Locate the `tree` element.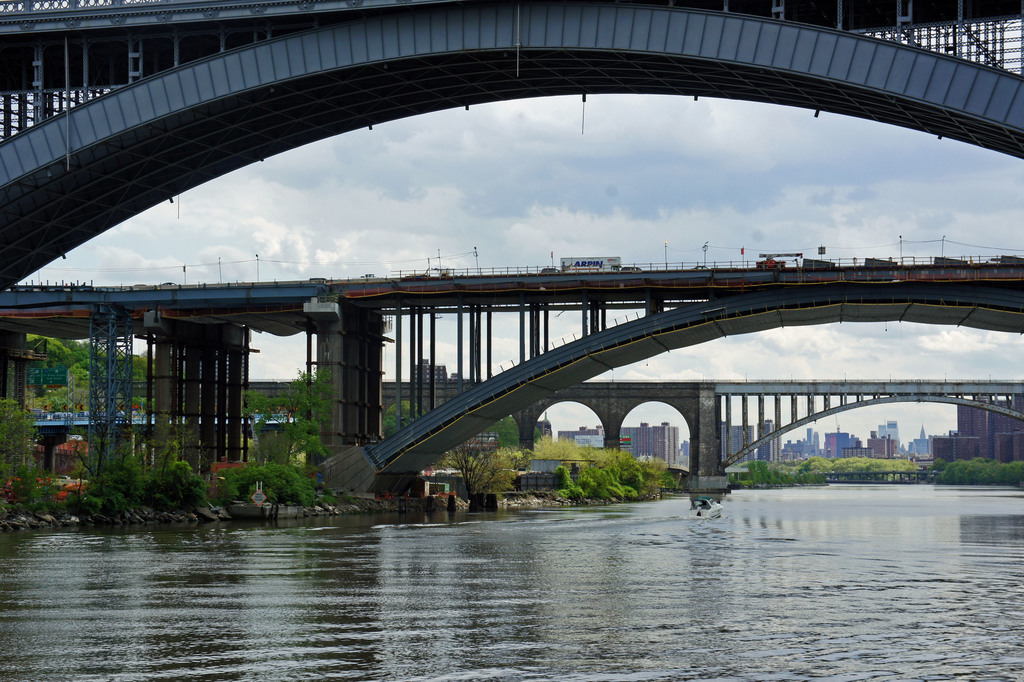
Element bbox: left=0, top=399, right=35, bottom=491.
